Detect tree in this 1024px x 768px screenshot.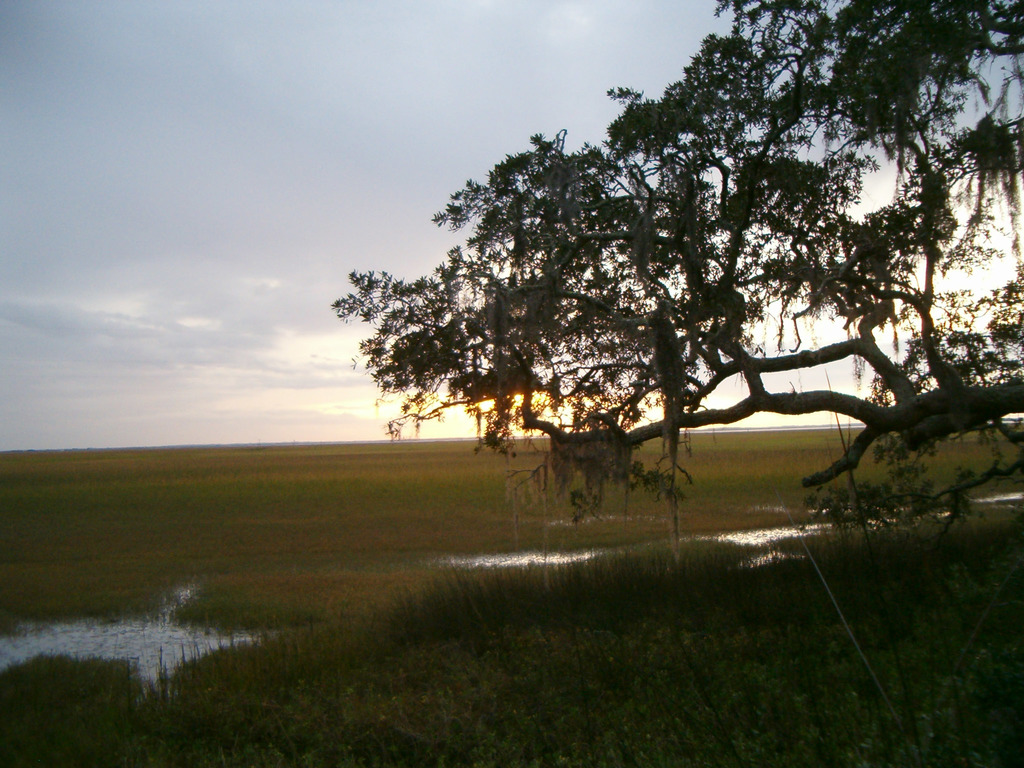
Detection: left=225, top=0, right=1023, bottom=672.
